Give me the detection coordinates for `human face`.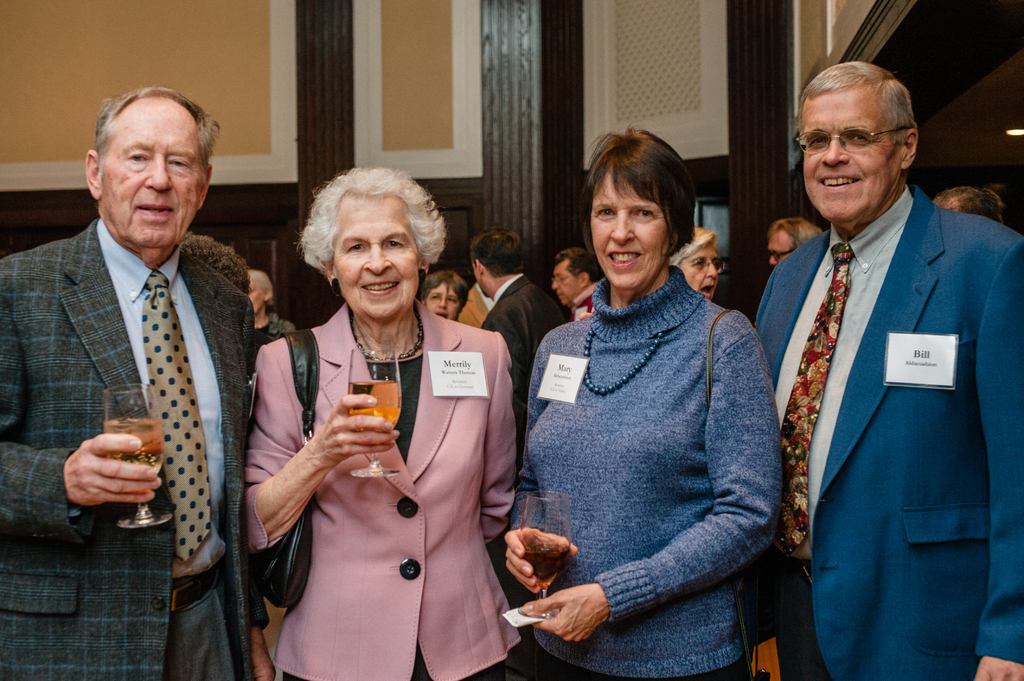
{"x1": 102, "y1": 102, "x2": 202, "y2": 245}.
